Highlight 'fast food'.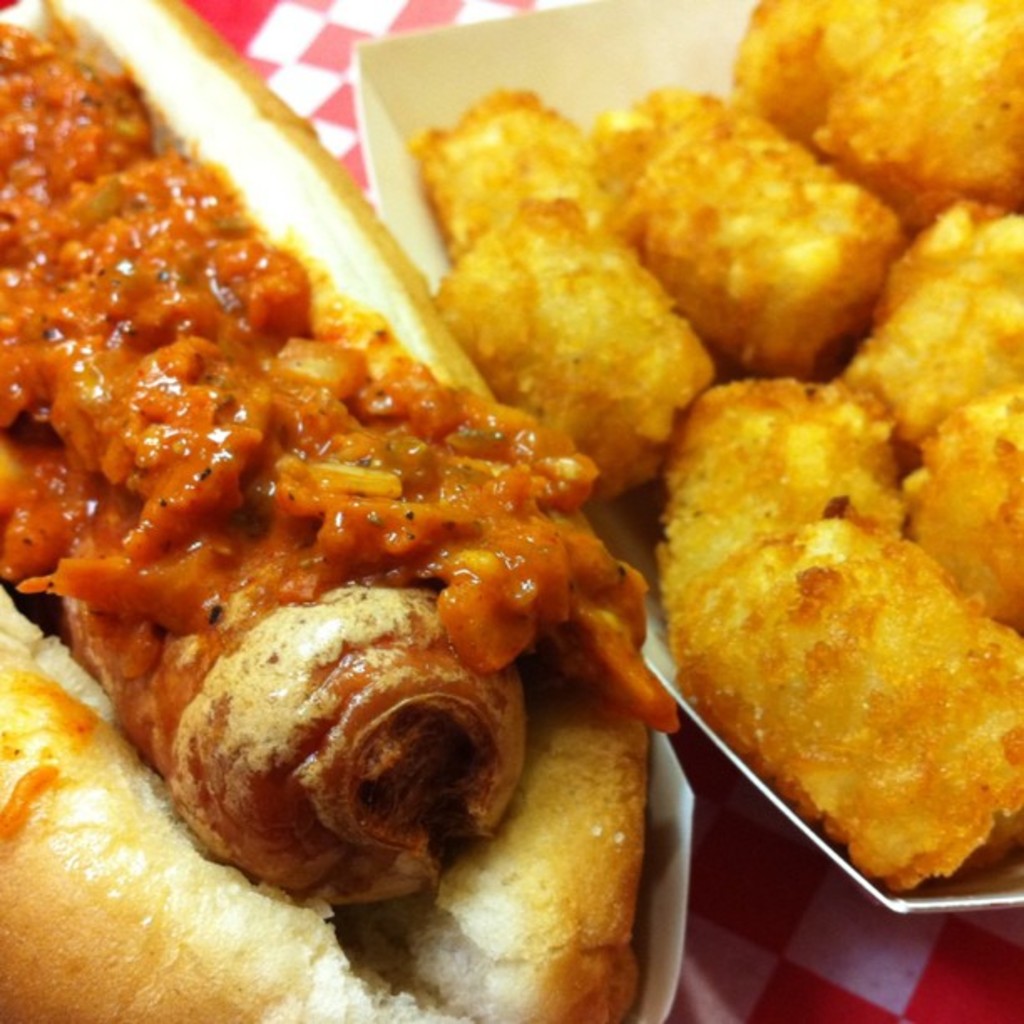
Highlighted region: detection(890, 375, 1022, 574).
